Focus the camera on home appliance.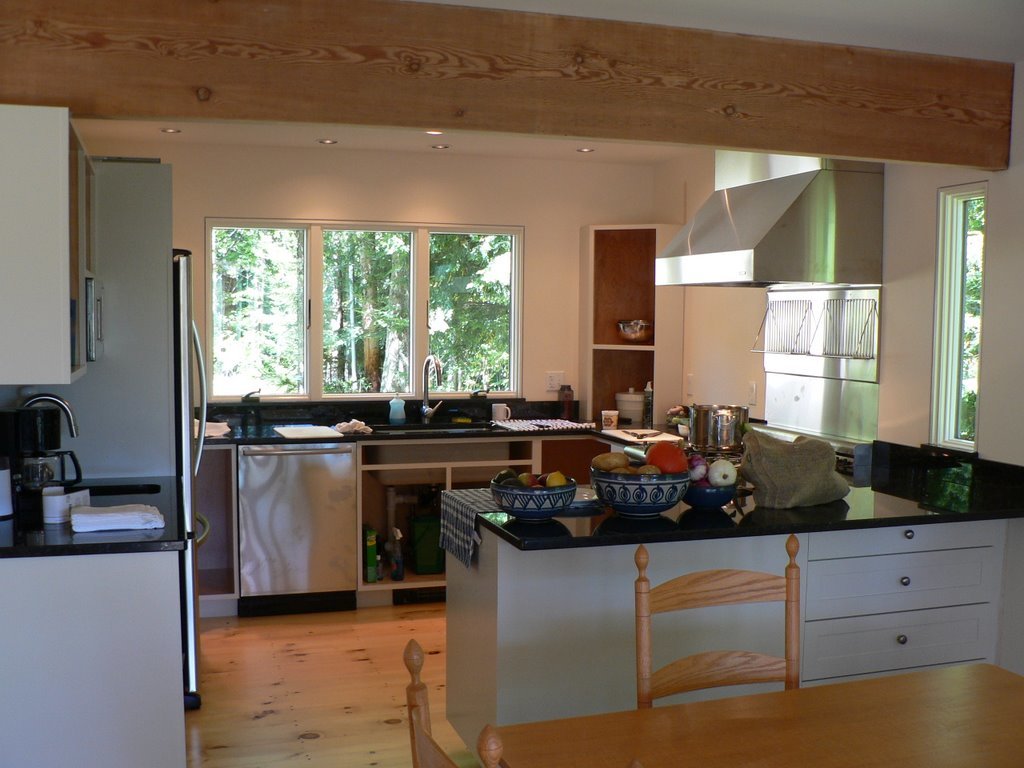
Focus region: l=654, t=146, r=886, b=290.
